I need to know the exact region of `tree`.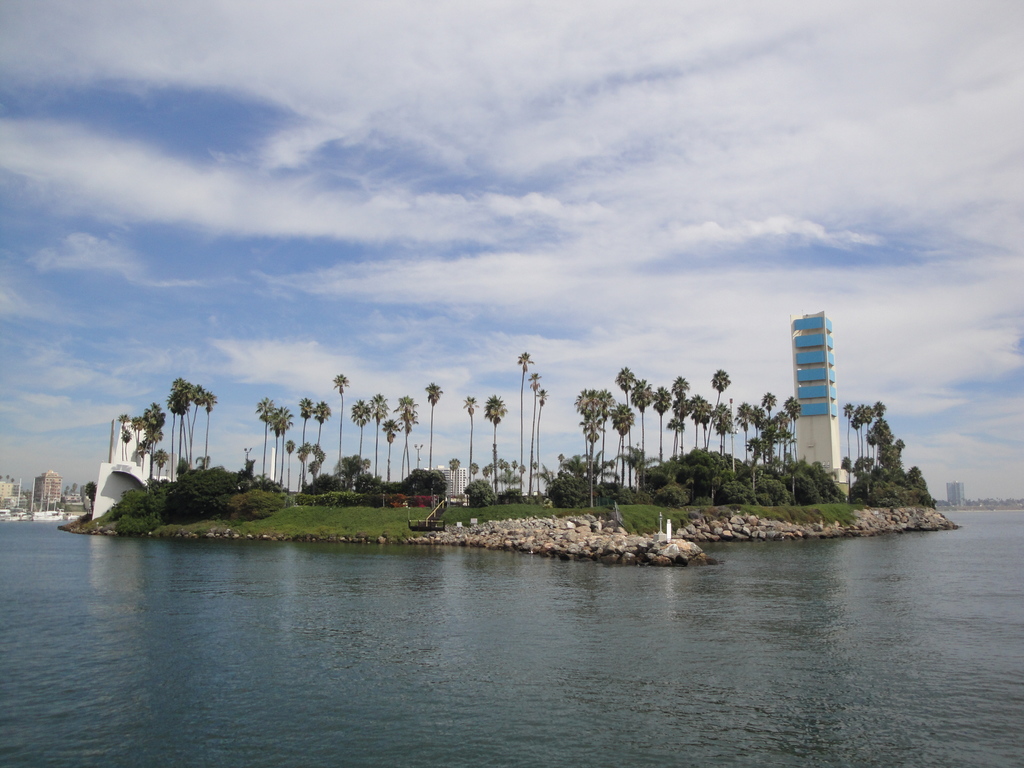
Region: <bbox>95, 481, 172, 539</bbox>.
